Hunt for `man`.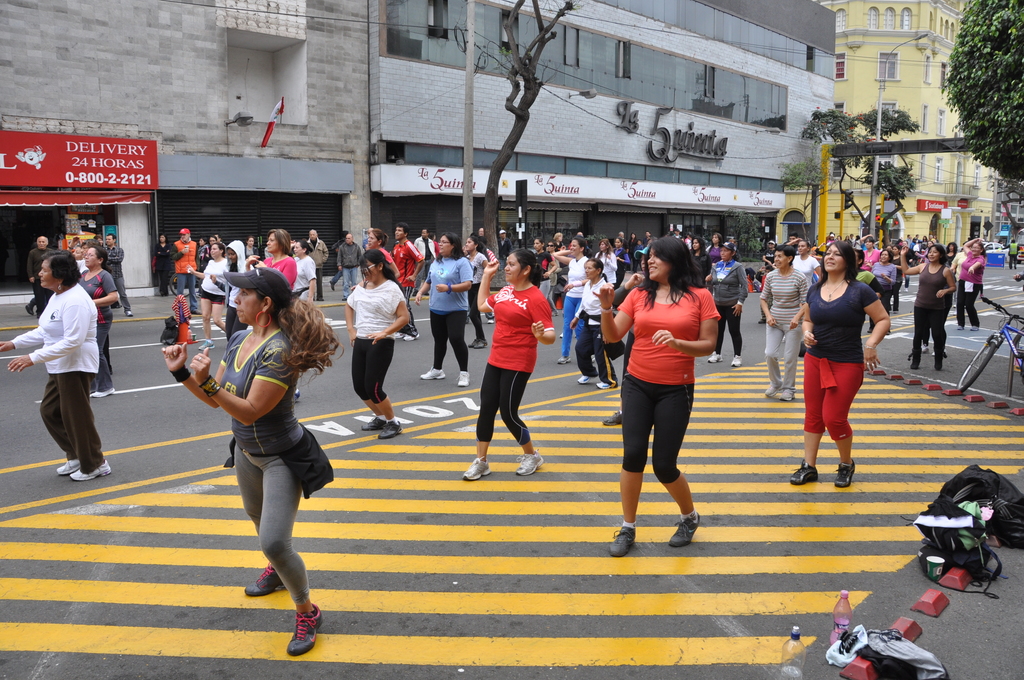
Hunted down at bbox(496, 228, 516, 257).
